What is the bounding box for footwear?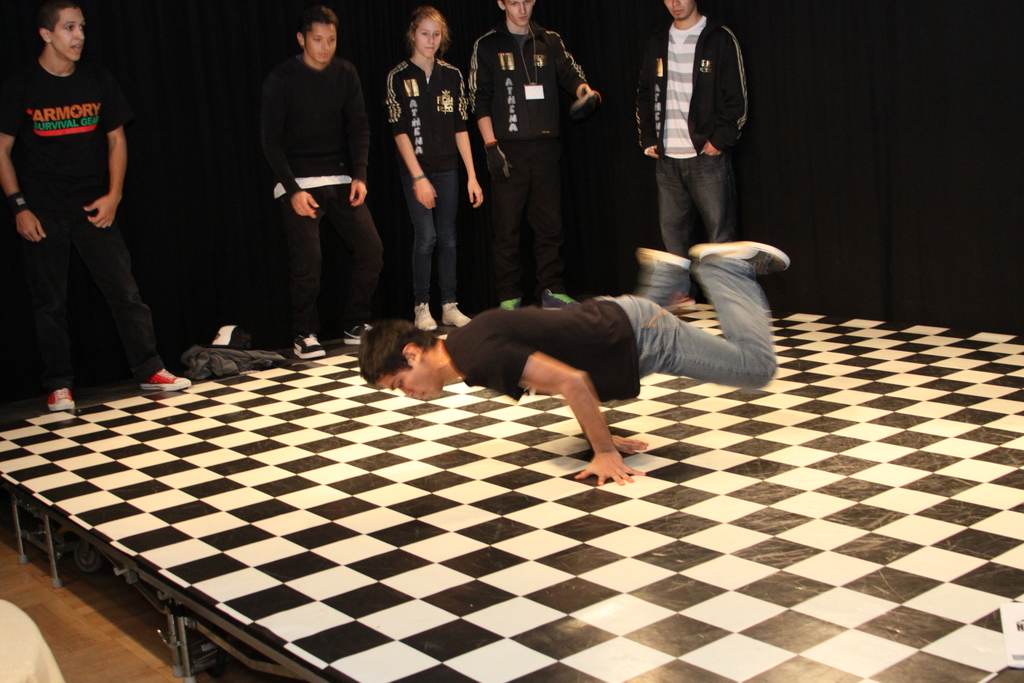
region(47, 384, 76, 411).
